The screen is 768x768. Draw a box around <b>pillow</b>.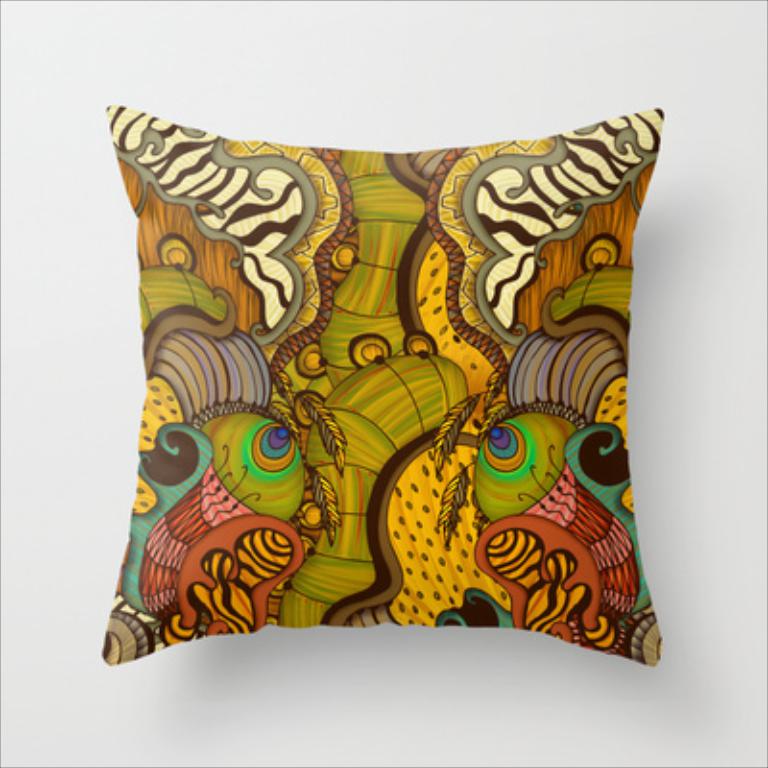
<region>108, 100, 662, 662</region>.
